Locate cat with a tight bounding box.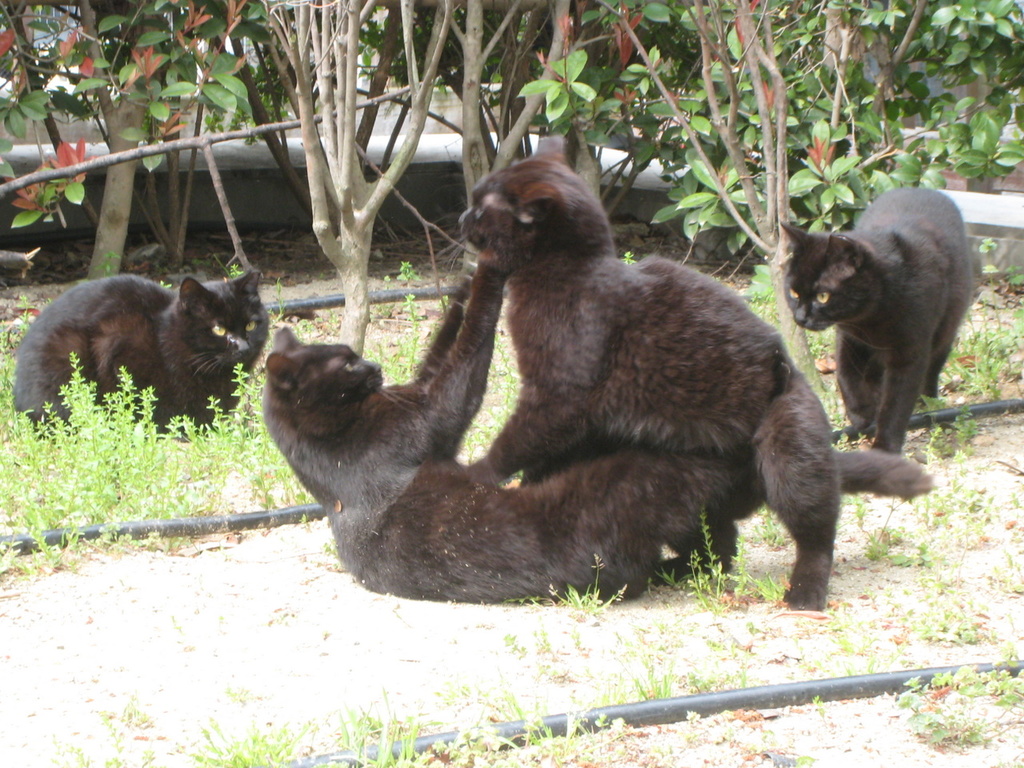
[left=458, top=152, right=937, bottom=612].
